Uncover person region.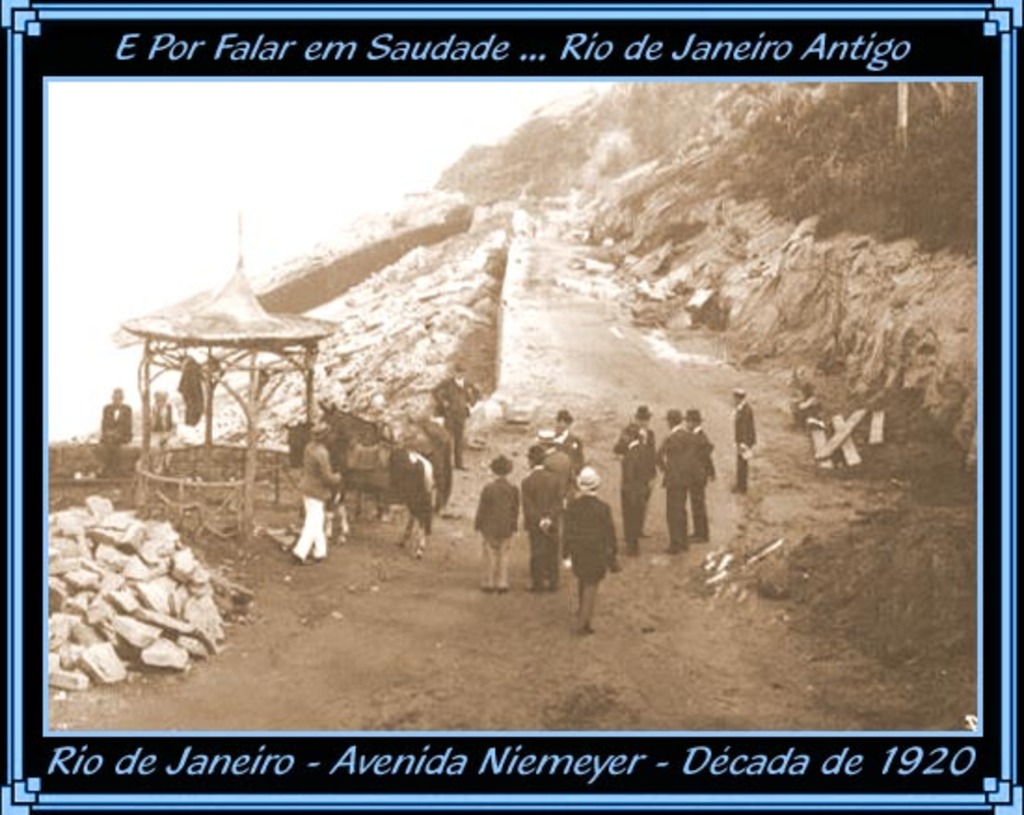
Uncovered: left=562, top=465, right=620, bottom=638.
